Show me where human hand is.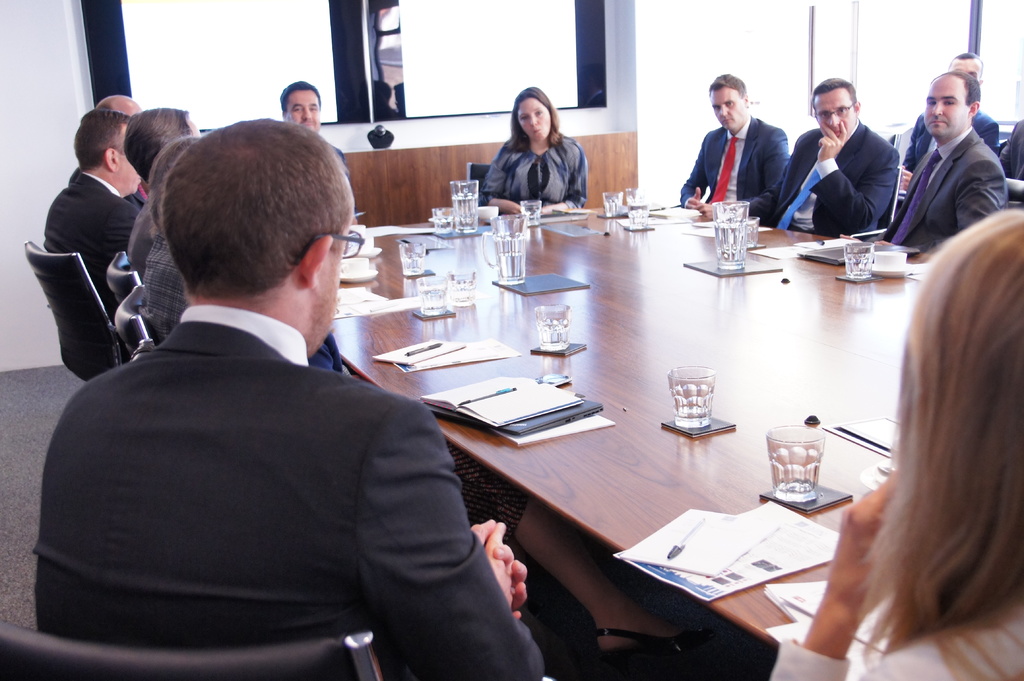
human hand is at {"left": 692, "top": 204, "right": 715, "bottom": 218}.
